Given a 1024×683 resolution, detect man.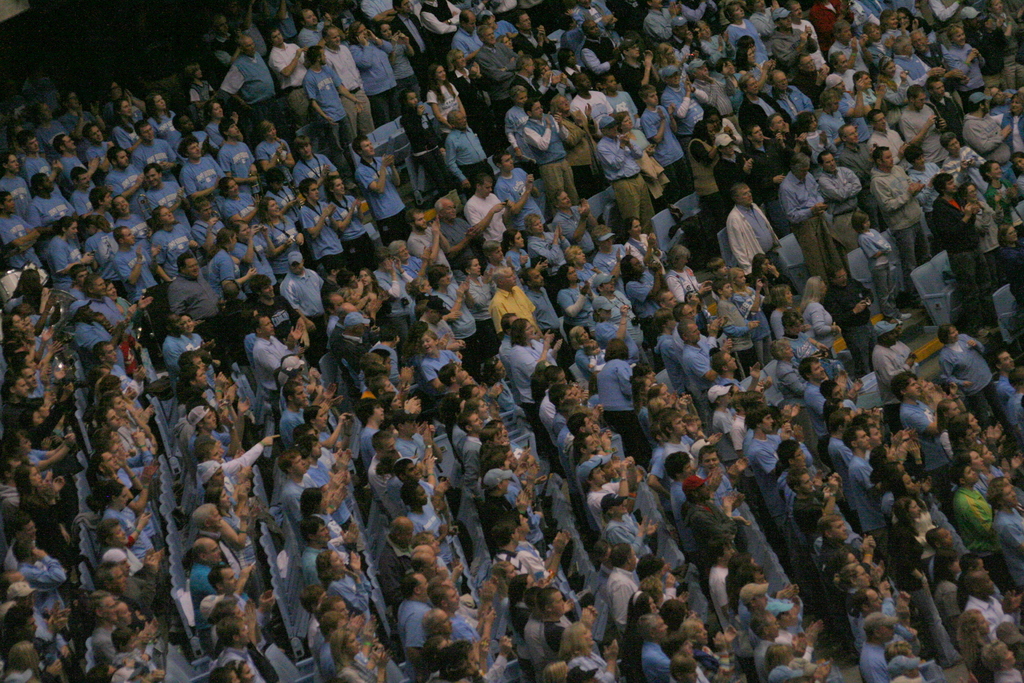
[left=394, top=575, right=437, bottom=665].
